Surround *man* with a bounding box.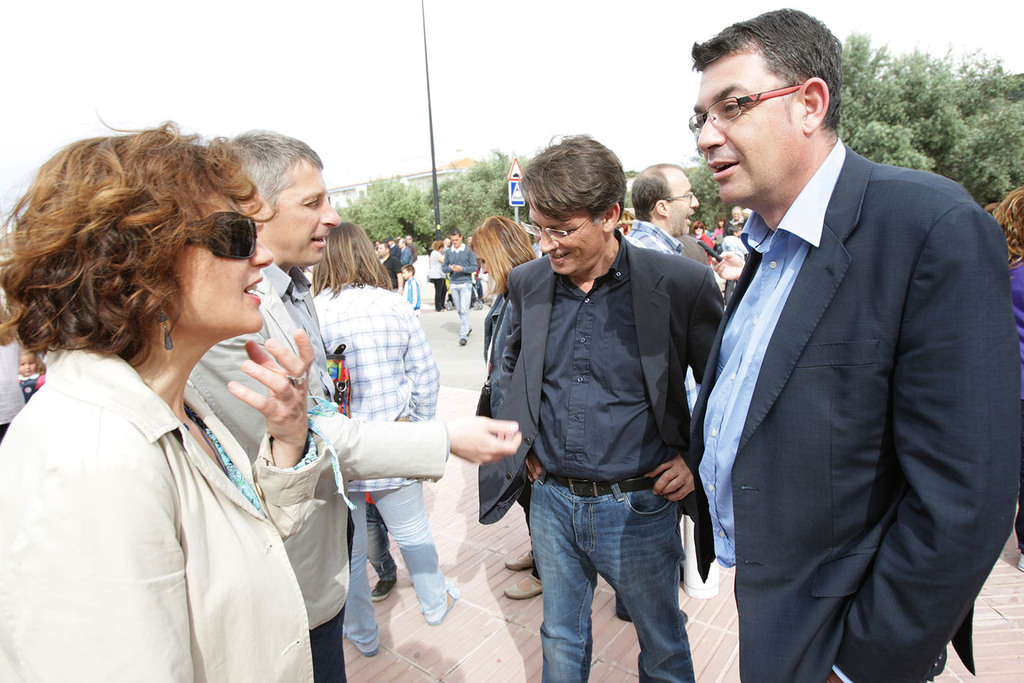
[672, 0, 997, 682].
